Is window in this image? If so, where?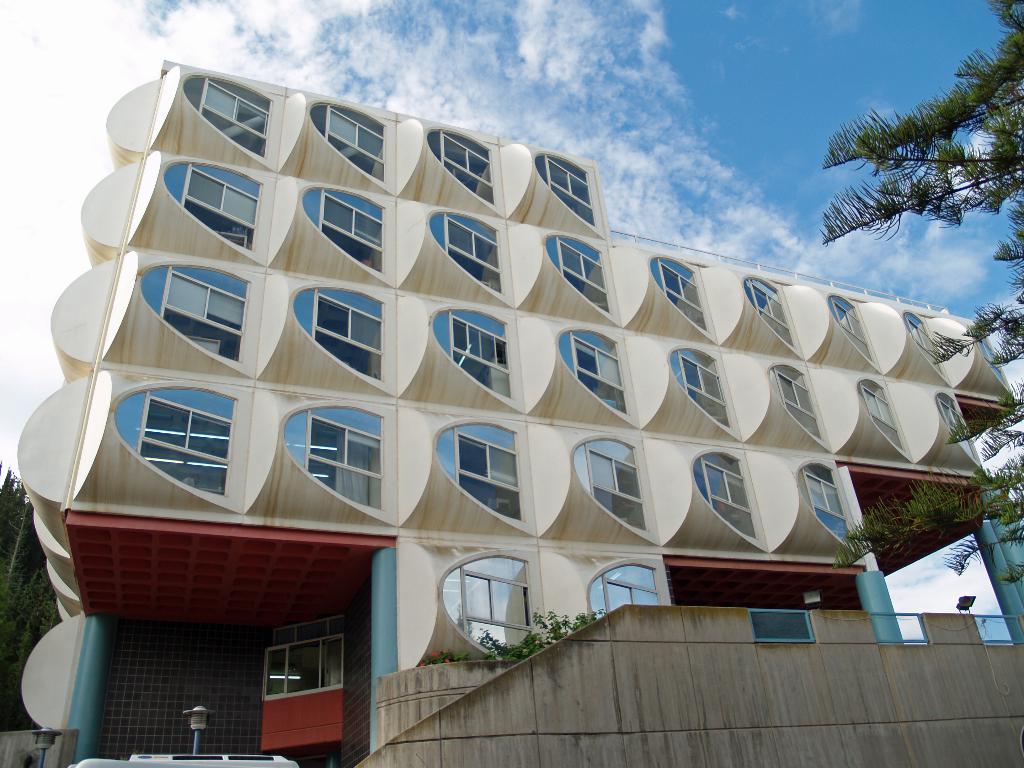
Yes, at <bbox>265, 627, 343, 696</bbox>.
